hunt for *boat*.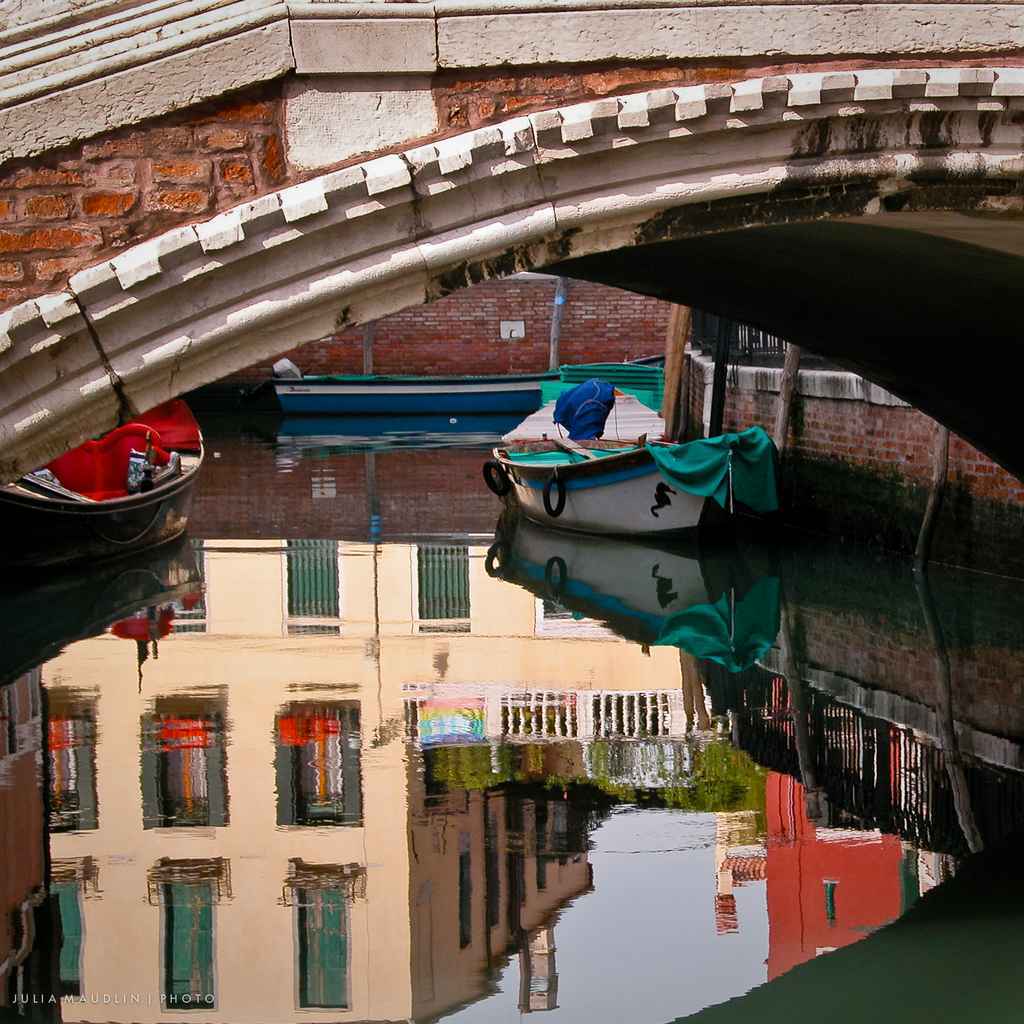
Hunted down at 257/369/583/421.
